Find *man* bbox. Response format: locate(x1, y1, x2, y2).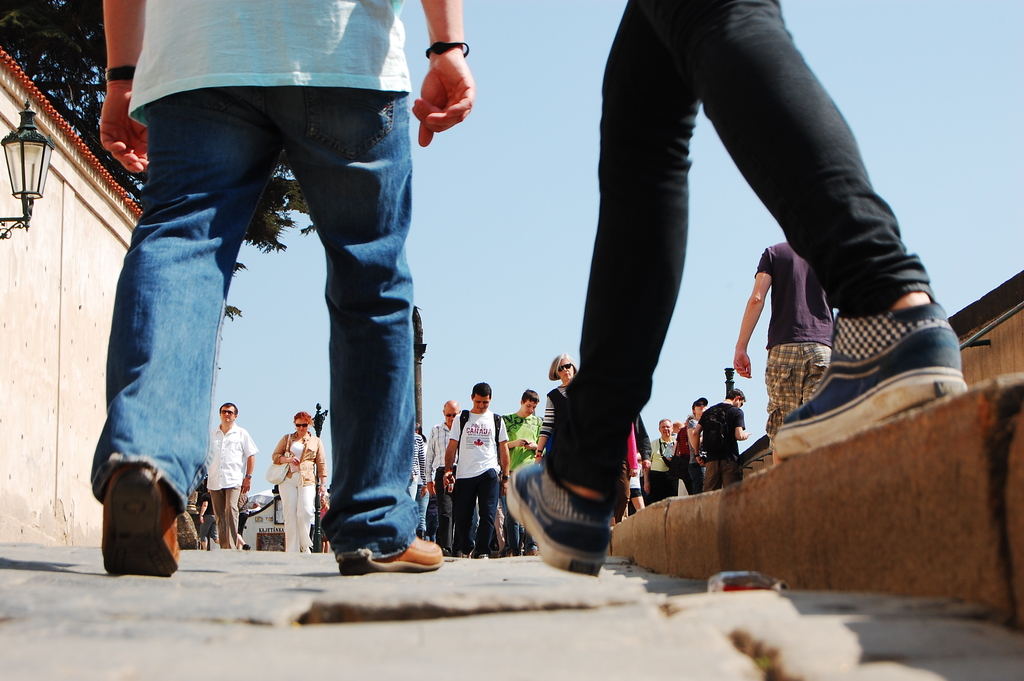
locate(208, 401, 254, 550).
